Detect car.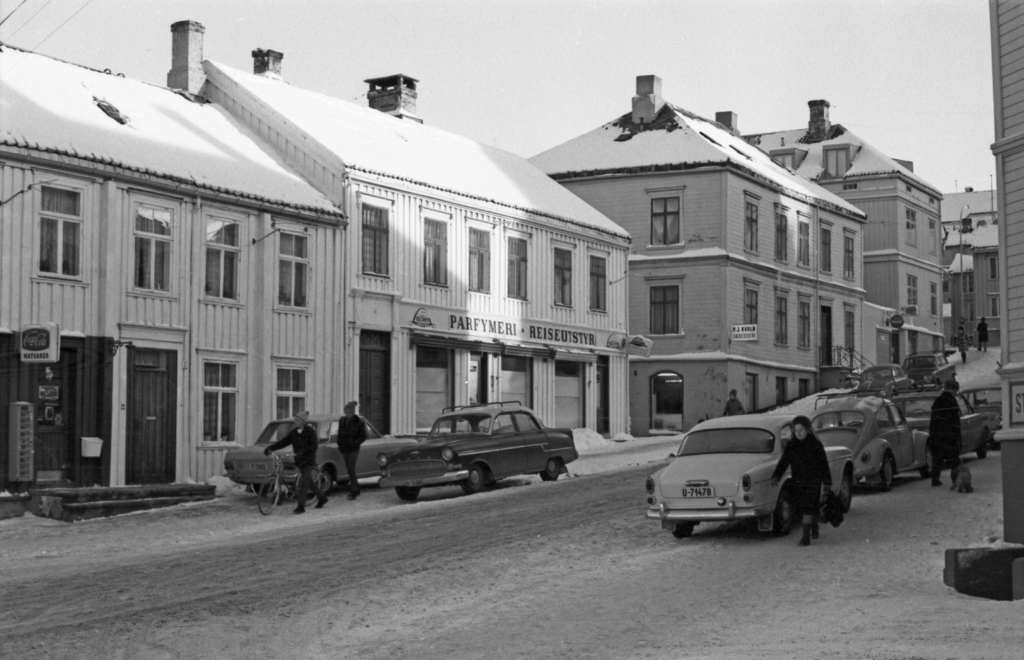
Detected at {"left": 341, "top": 406, "right": 586, "bottom": 499}.
